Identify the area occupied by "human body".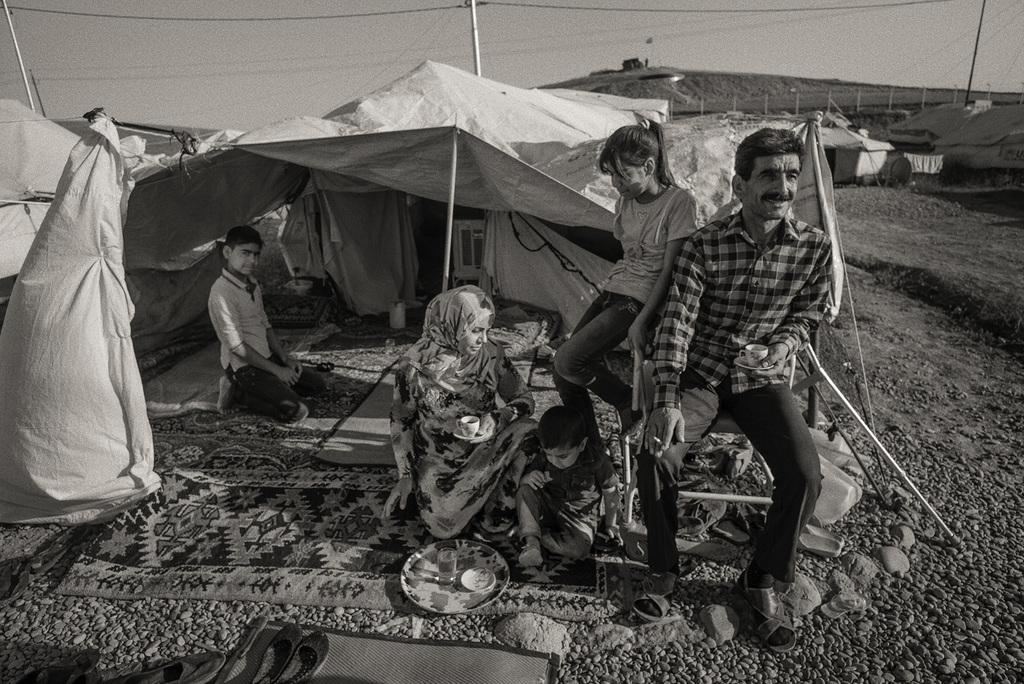
Area: detection(544, 116, 708, 533).
